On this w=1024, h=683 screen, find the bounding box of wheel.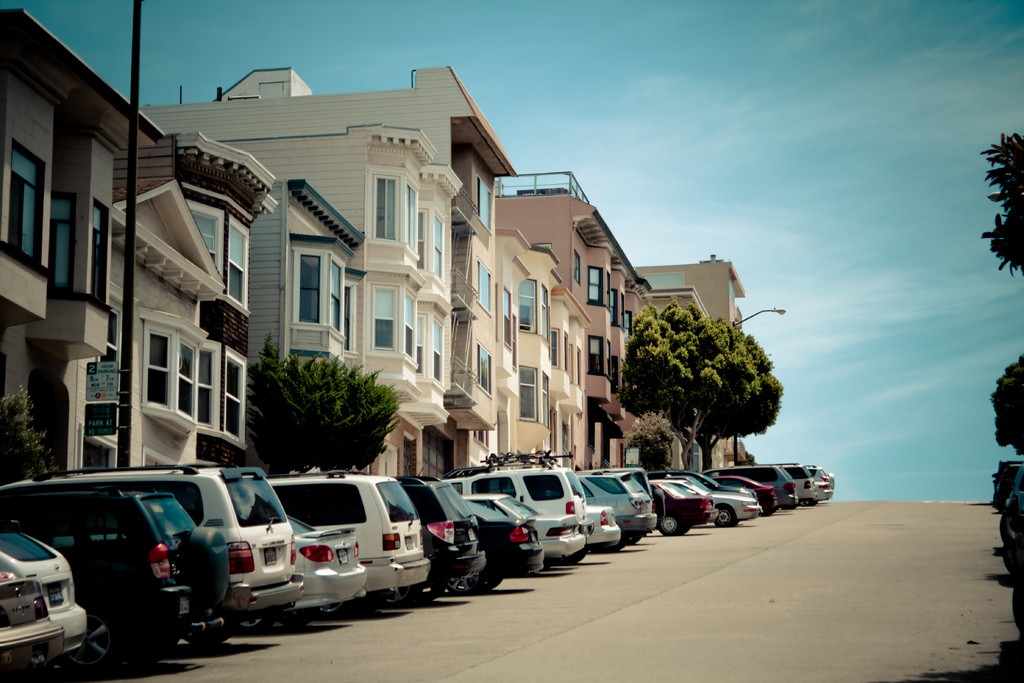
Bounding box: pyautogui.locateOnScreen(317, 598, 345, 616).
